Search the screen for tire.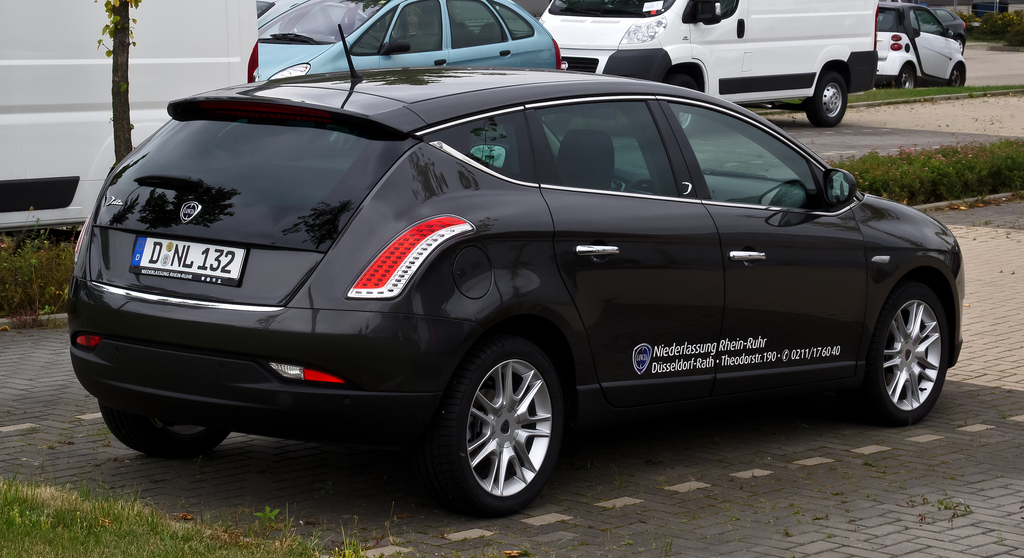
Found at select_region(945, 62, 966, 87).
